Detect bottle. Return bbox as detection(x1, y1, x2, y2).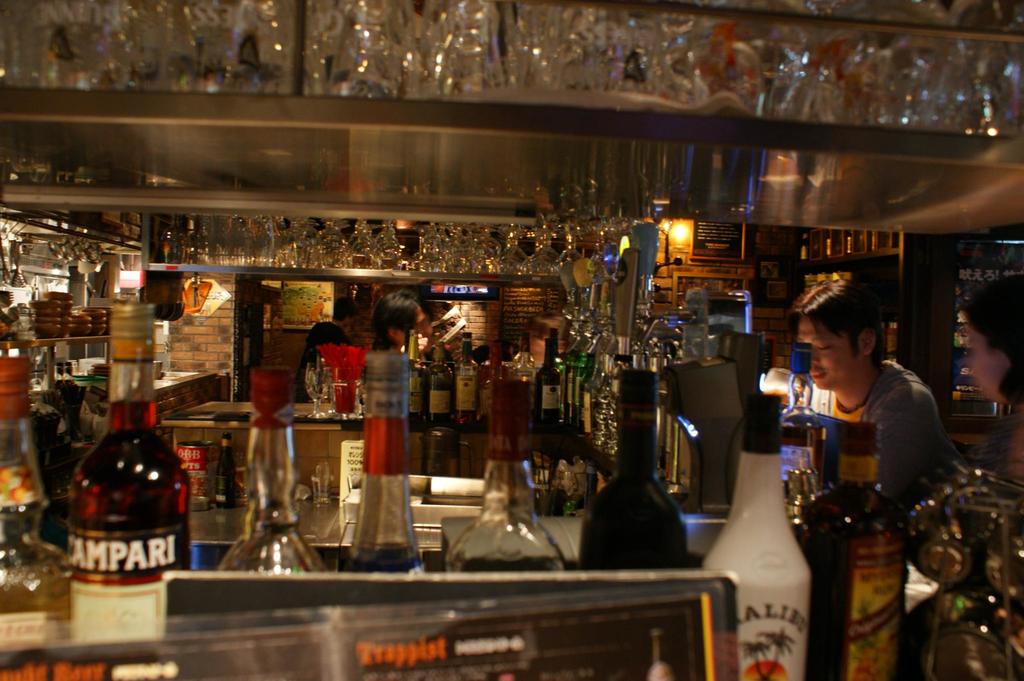
detection(459, 330, 476, 435).
